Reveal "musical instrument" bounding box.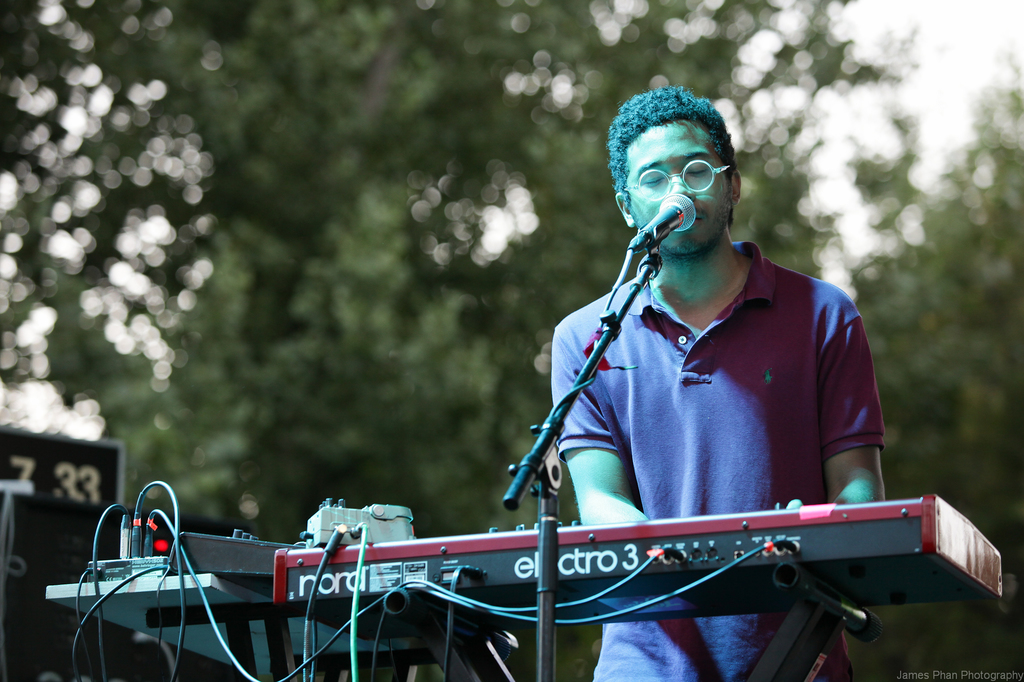
Revealed: 274 495 1010 649.
